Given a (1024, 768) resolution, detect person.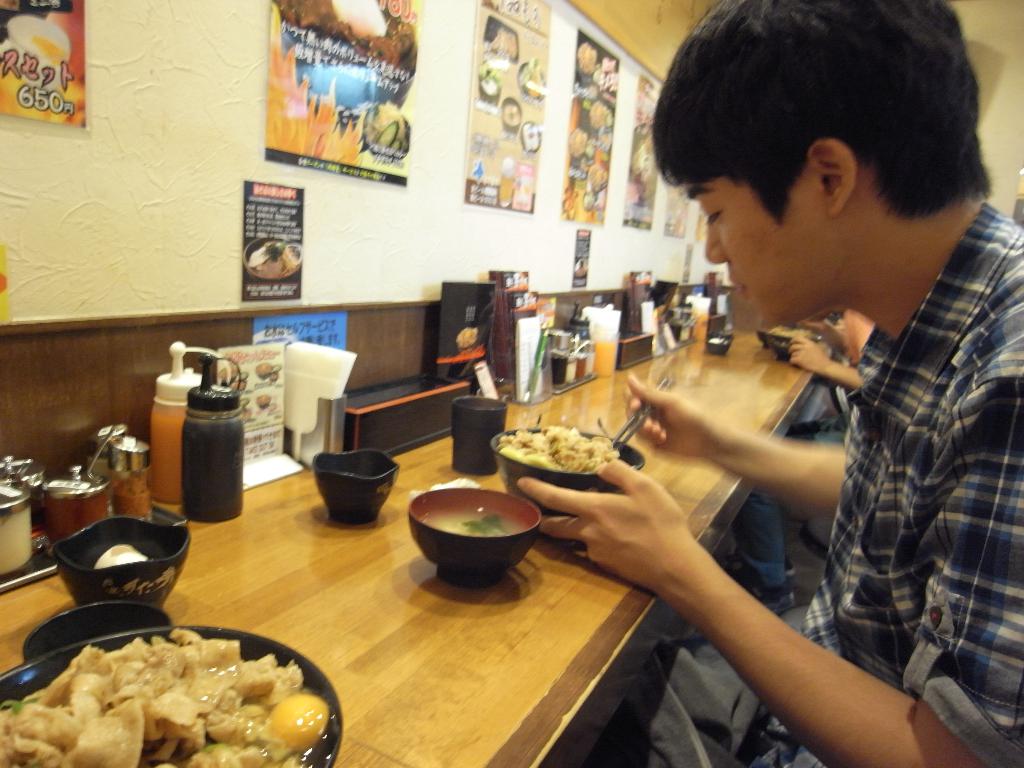
rect(713, 310, 893, 616).
